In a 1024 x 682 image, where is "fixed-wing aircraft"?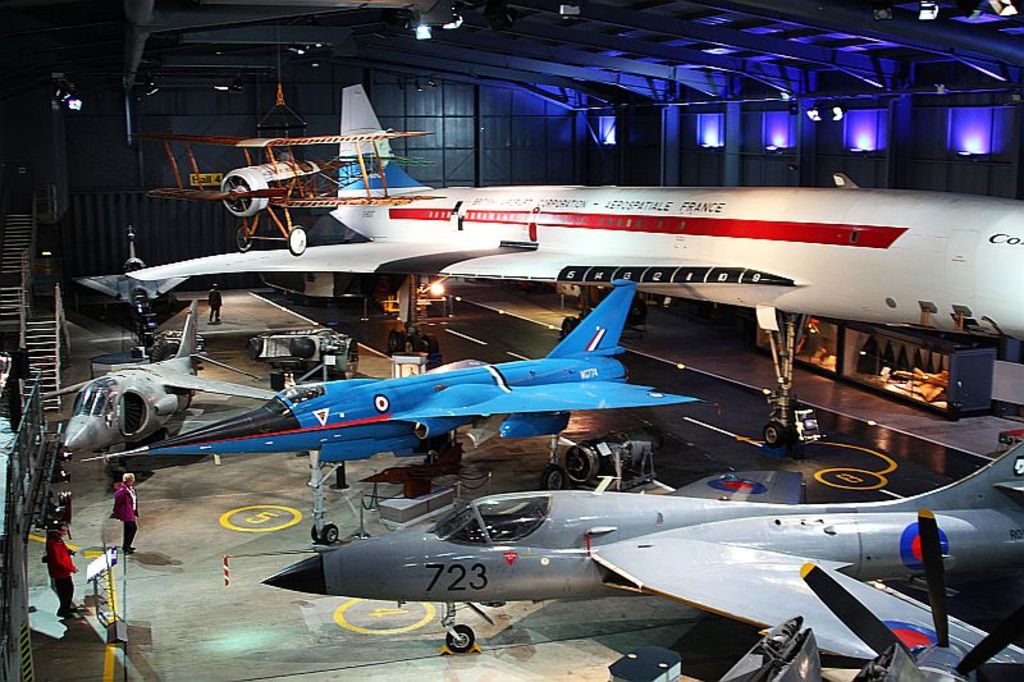
crop(41, 298, 273, 454).
